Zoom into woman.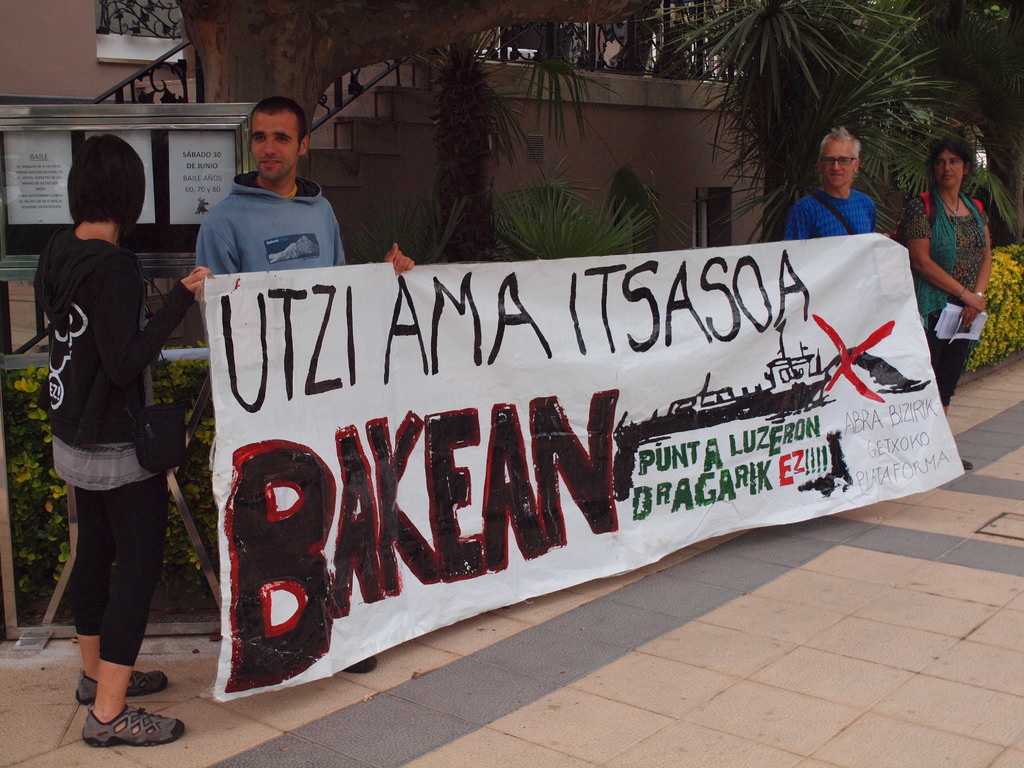
Zoom target: {"left": 890, "top": 134, "right": 1006, "bottom": 475}.
